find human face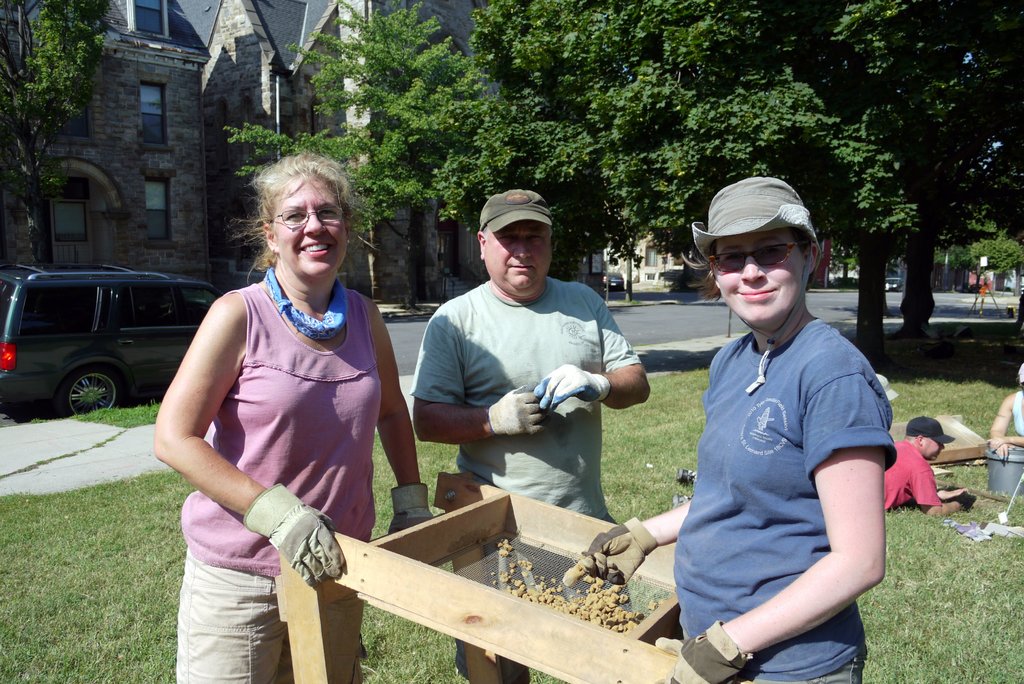
922,440,943,462
